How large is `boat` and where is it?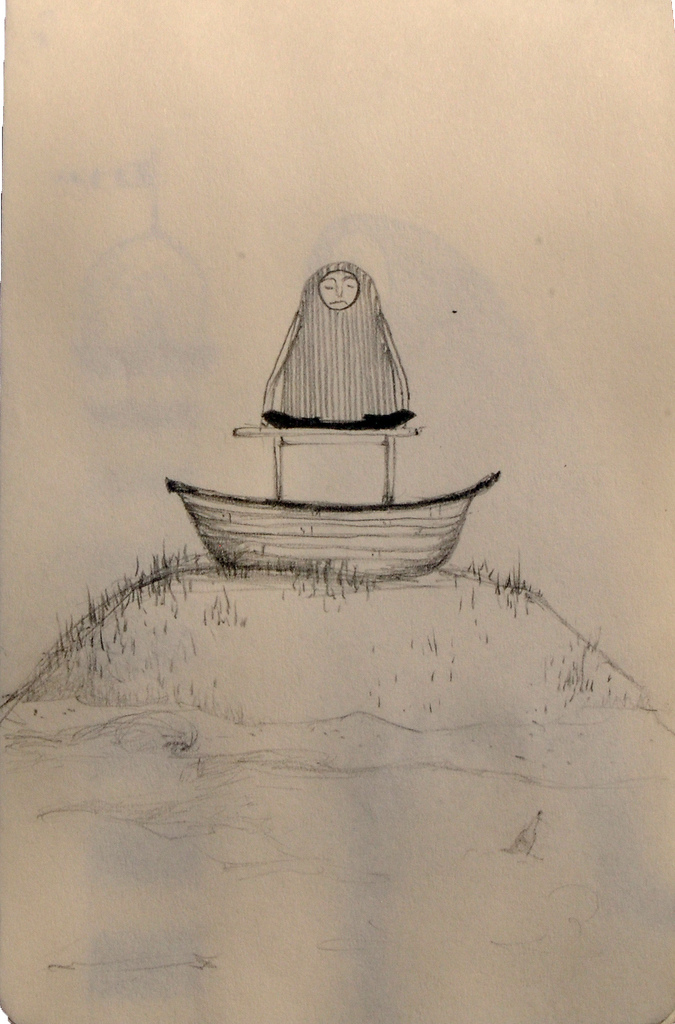
Bounding box: bbox=(167, 259, 503, 575).
